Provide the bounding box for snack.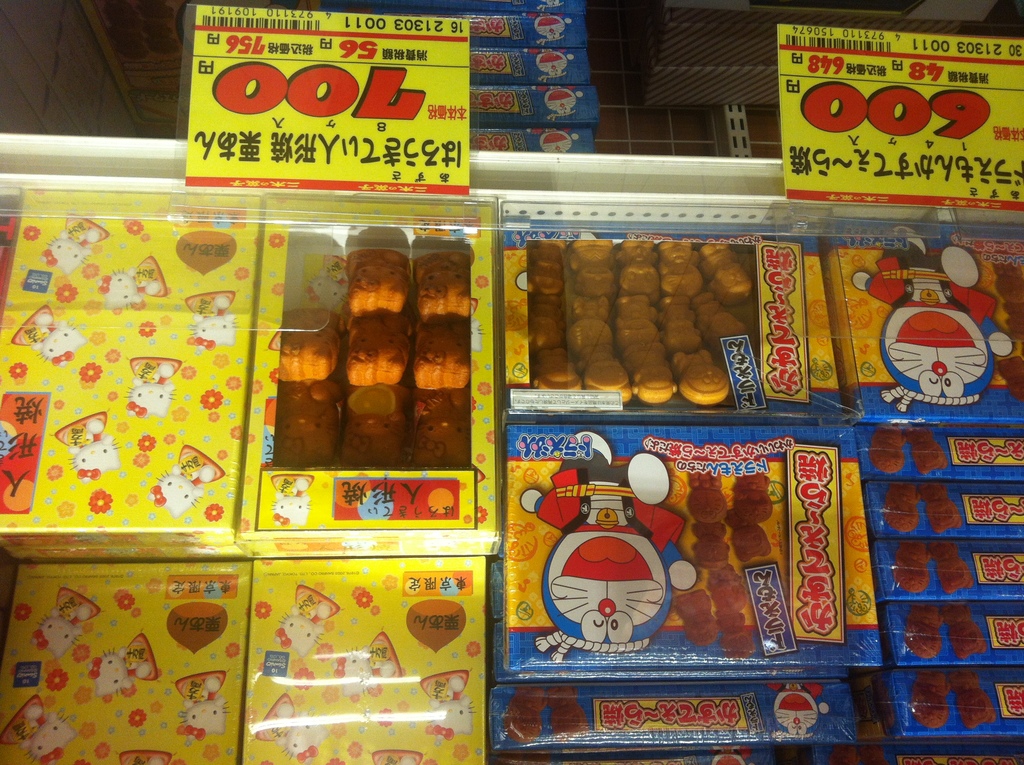
BBox(420, 238, 473, 323).
